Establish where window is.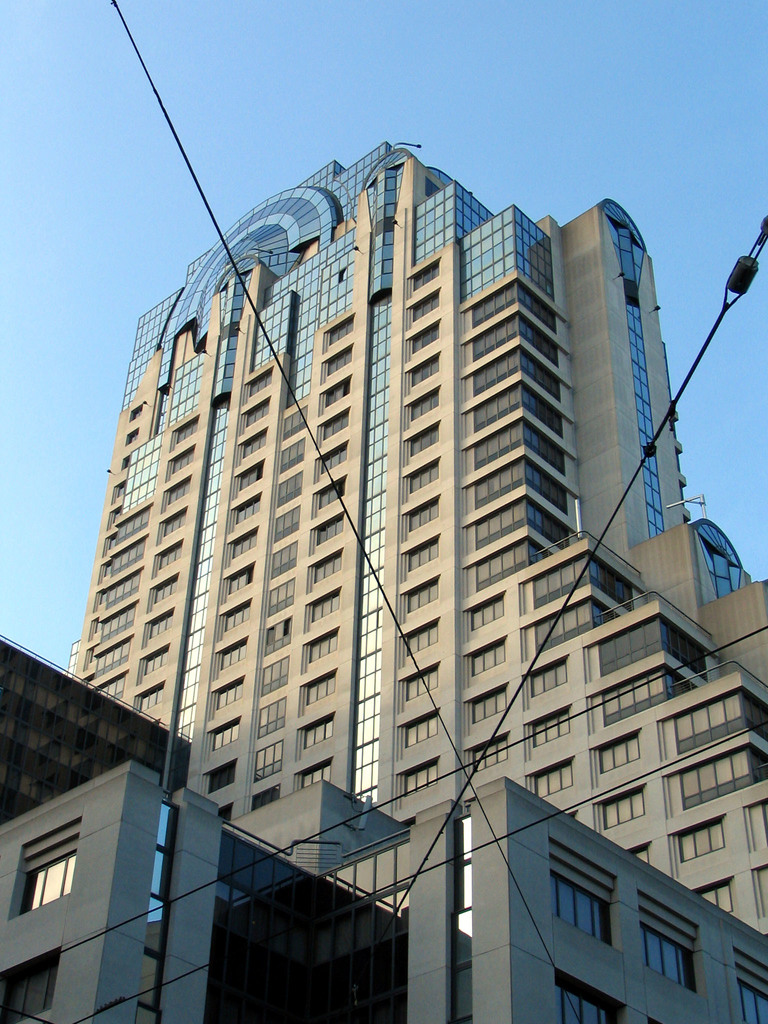
Established at [left=413, top=323, right=439, bottom=355].
